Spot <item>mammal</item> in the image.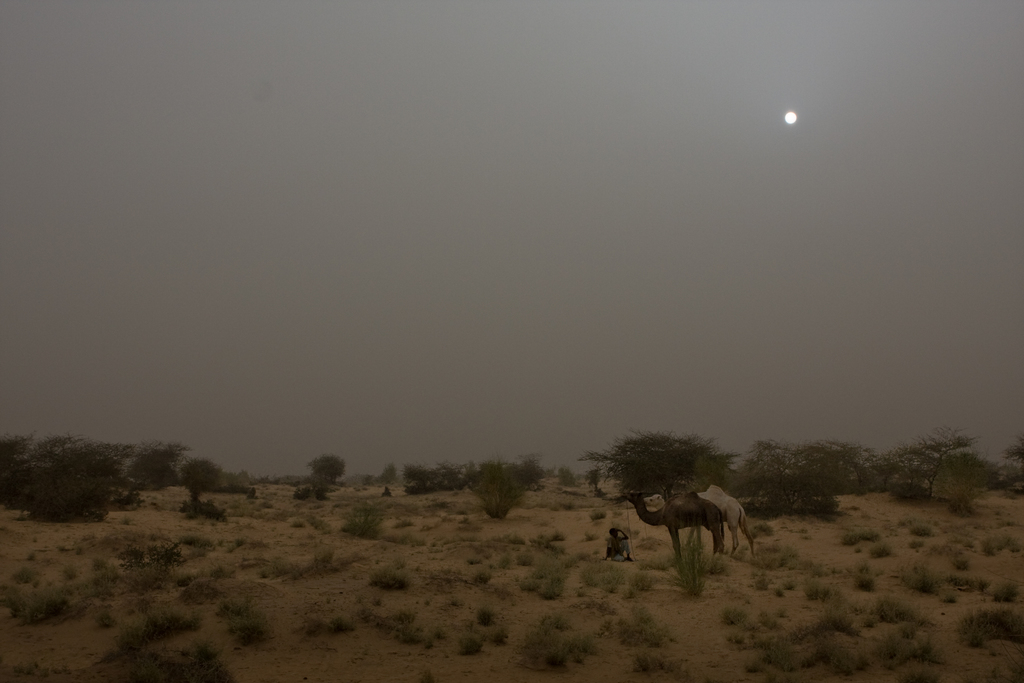
<item>mammal</item> found at BBox(643, 481, 756, 555).
